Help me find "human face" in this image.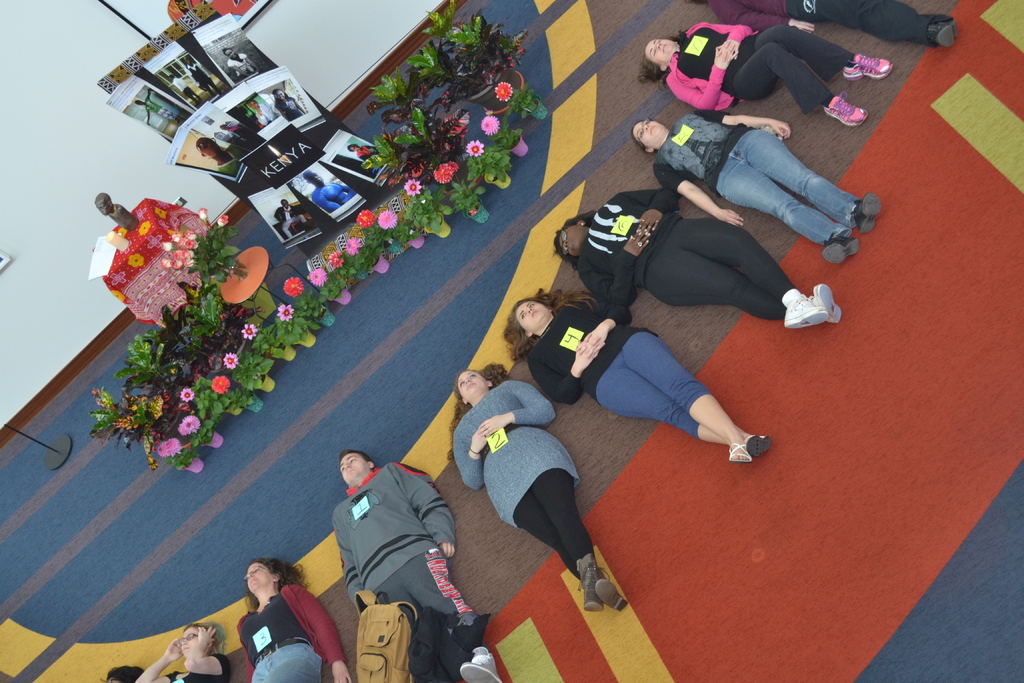
Found it: <bbox>508, 292, 549, 339</bbox>.
